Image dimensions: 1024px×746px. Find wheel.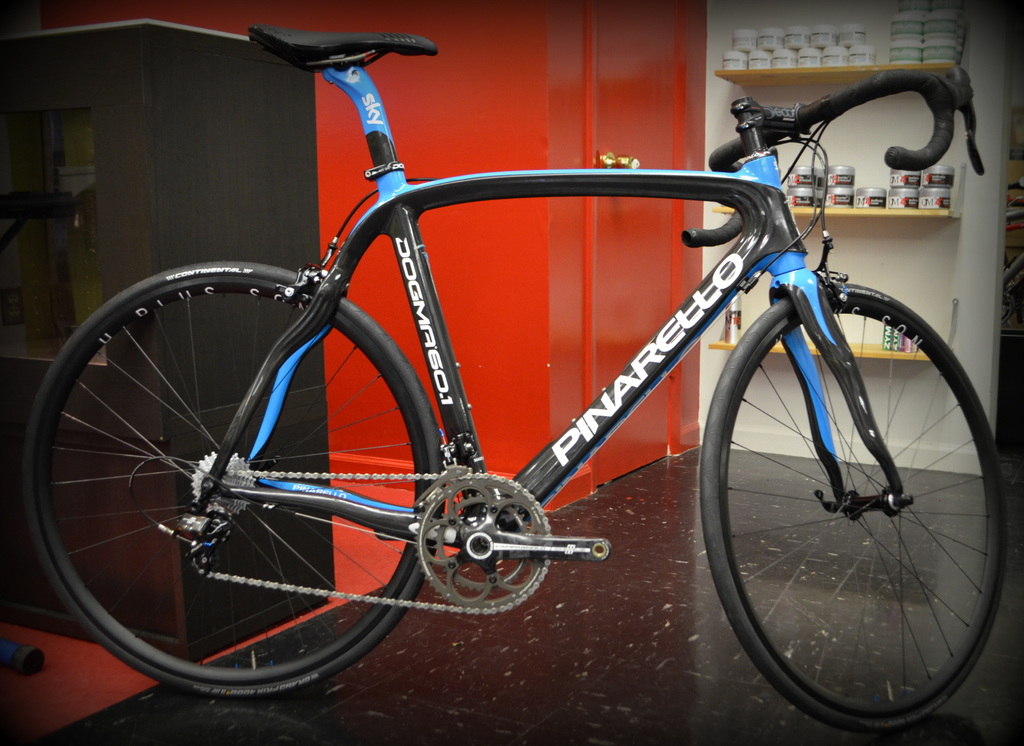
<bbox>404, 468, 559, 612</bbox>.
